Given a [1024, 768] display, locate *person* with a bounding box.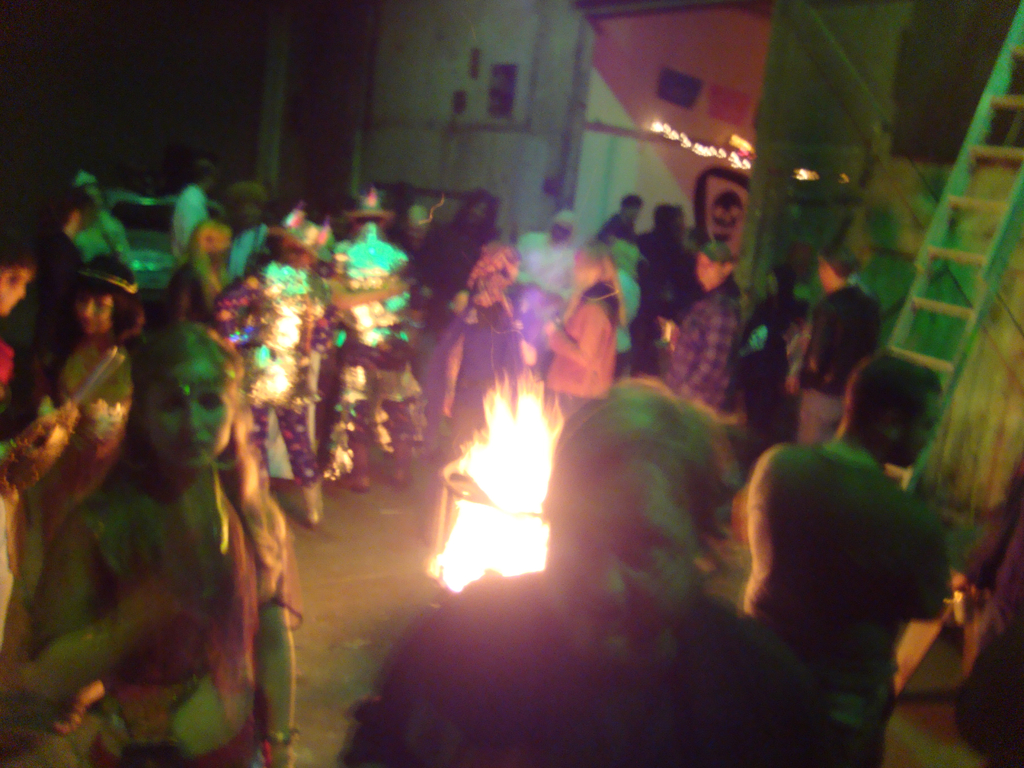
Located: bbox=(537, 225, 641, 436).
